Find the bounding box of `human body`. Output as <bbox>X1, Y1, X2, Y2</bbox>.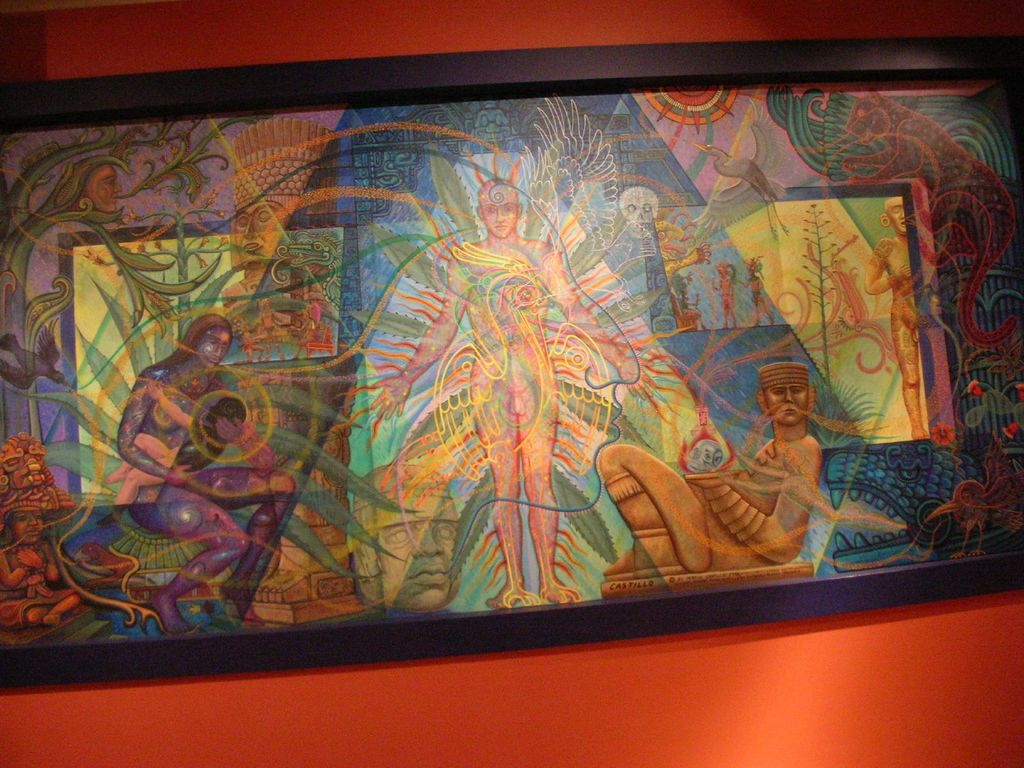
<bbox>710, 259, 737, 328</bbox>.
